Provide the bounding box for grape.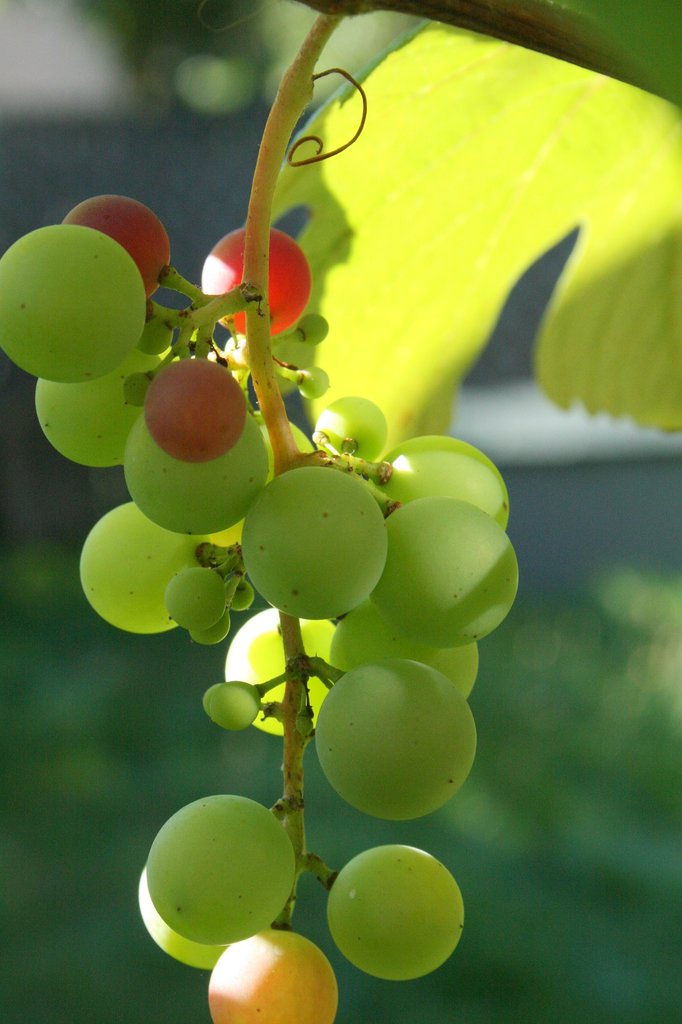
Rect(136, 868, 221, 965).
